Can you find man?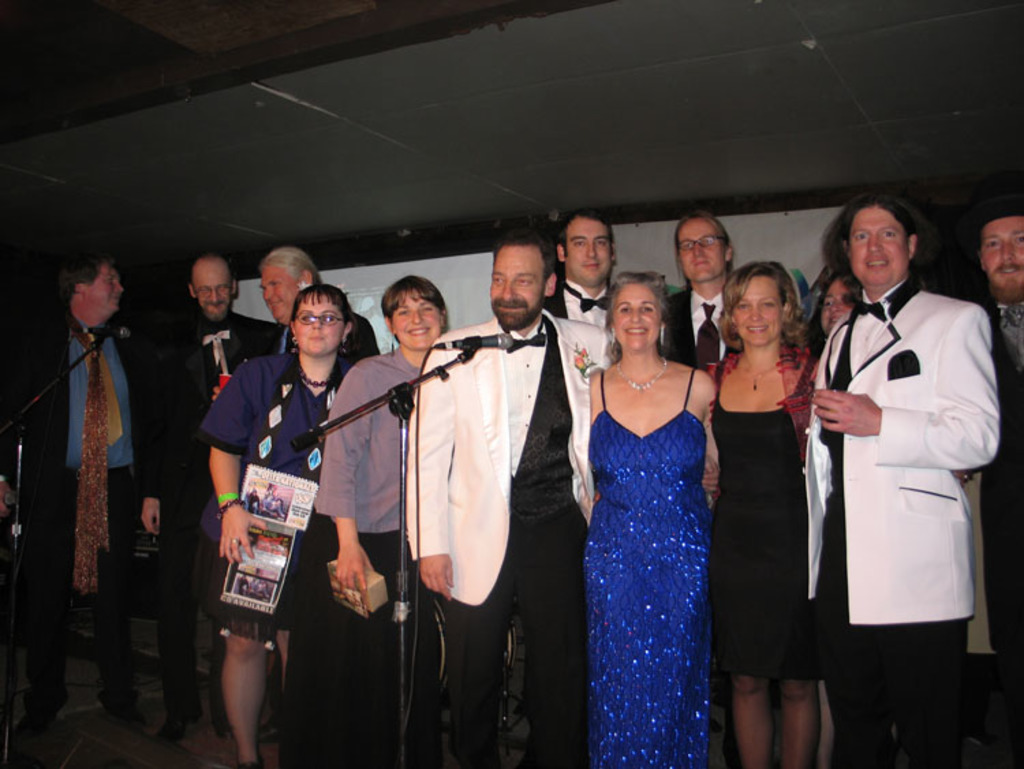
Yes, bounding box: 397 229 717 762.
